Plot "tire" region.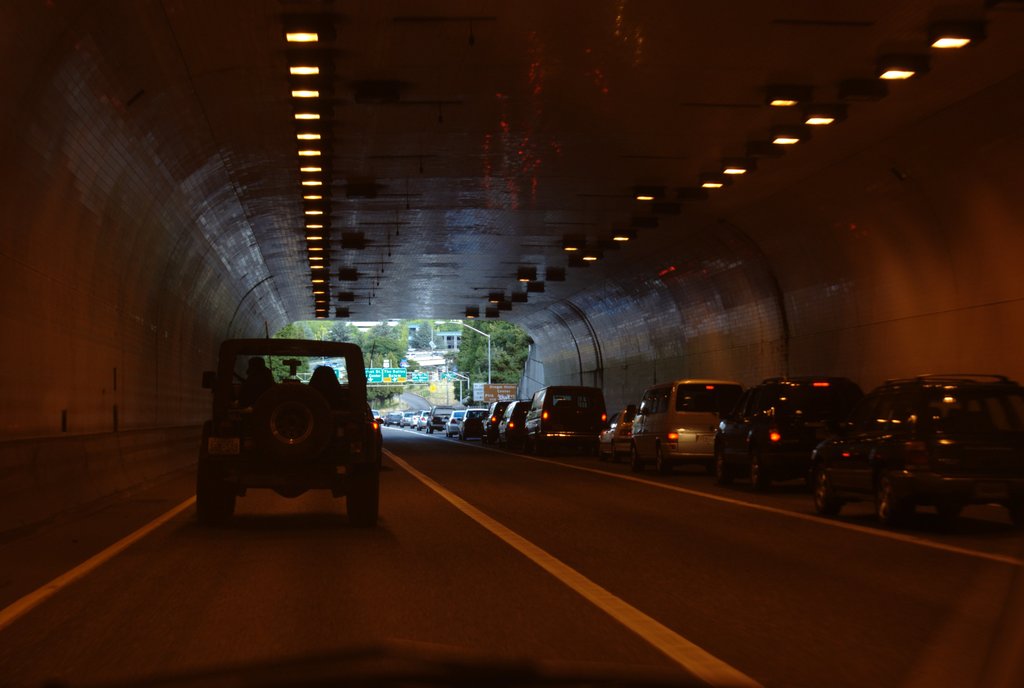
Plotted at bbox=(535, 439, 542, 456).
